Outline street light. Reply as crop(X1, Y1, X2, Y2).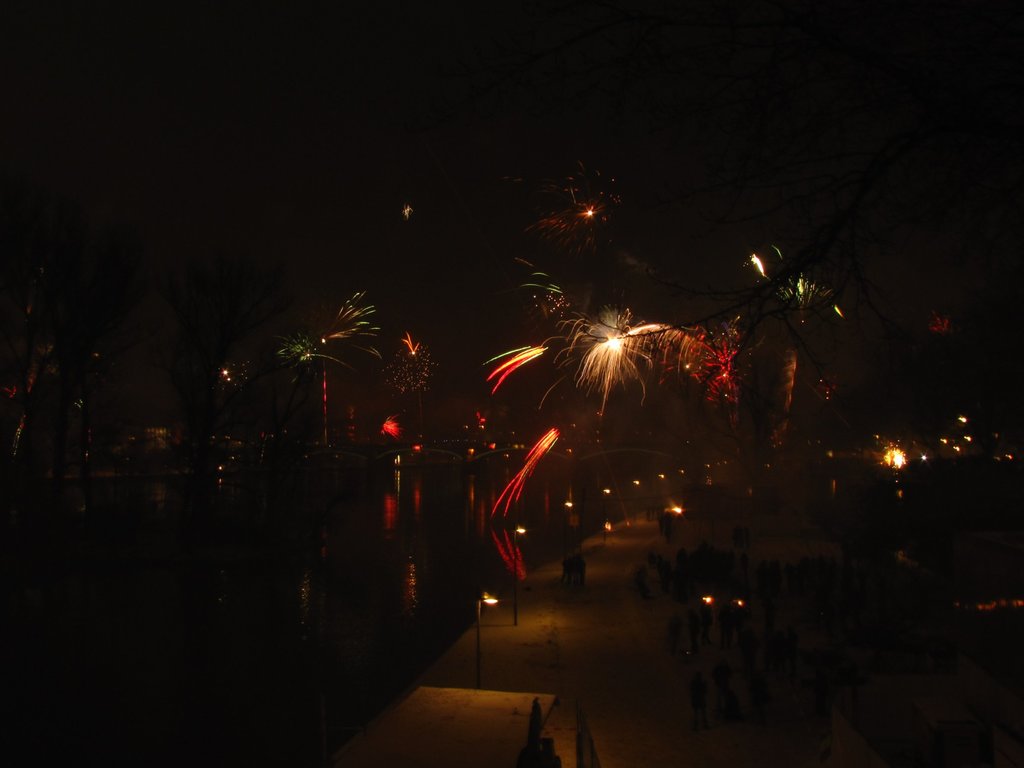
crop(511, 519, 524, 618).
